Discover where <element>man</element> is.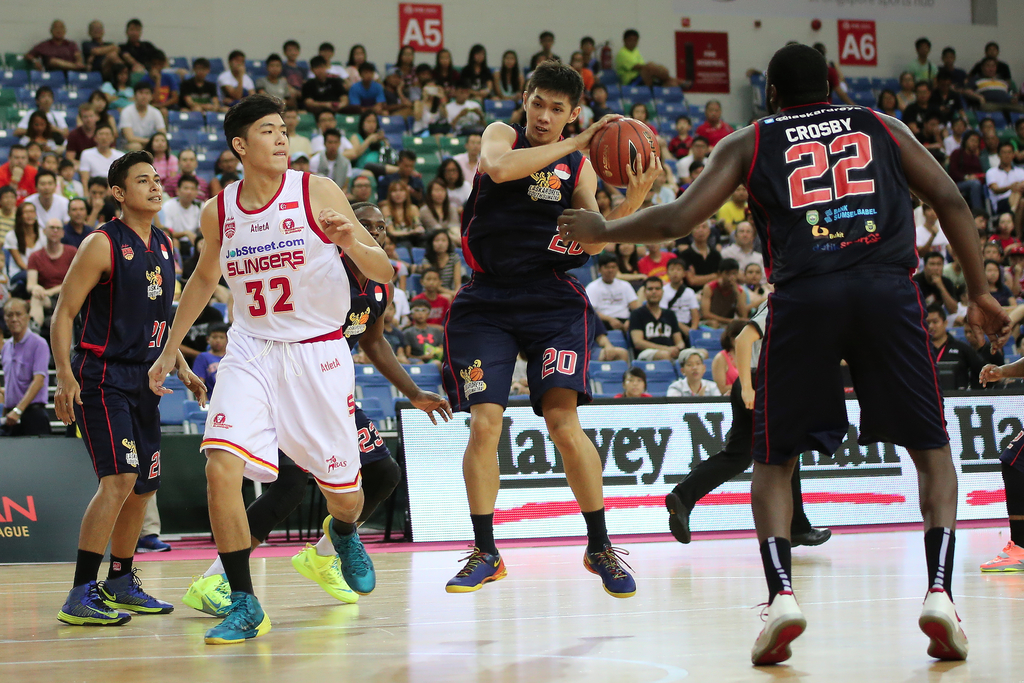
Discovered at {"x1": 991, "y1": 145, "x2": 1023, "y2": 190}.
